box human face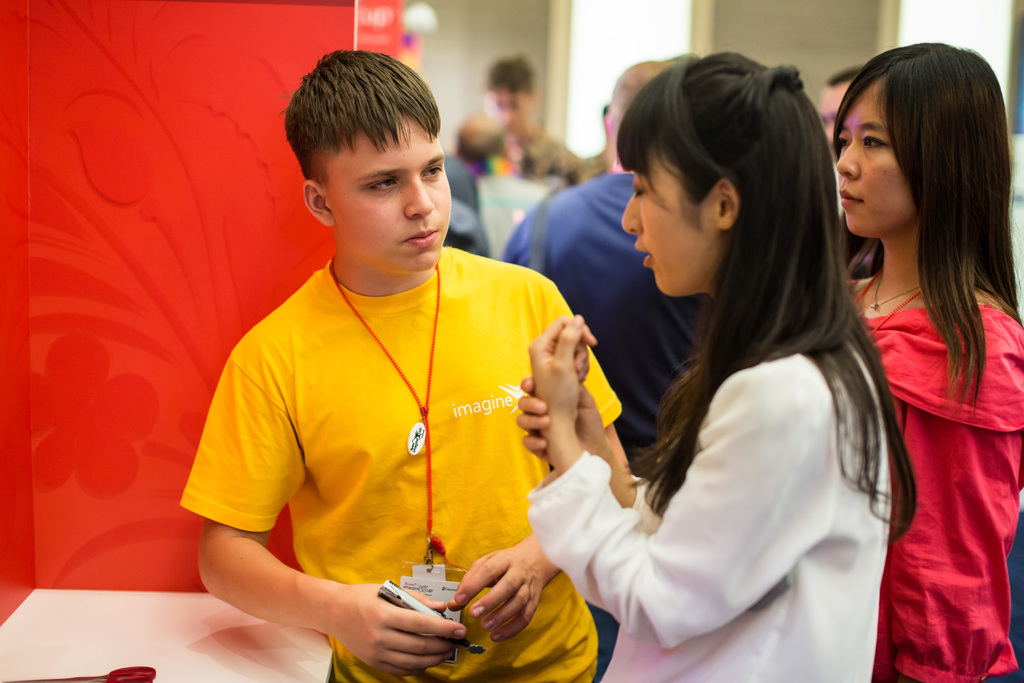
619, 147, 726, 295
